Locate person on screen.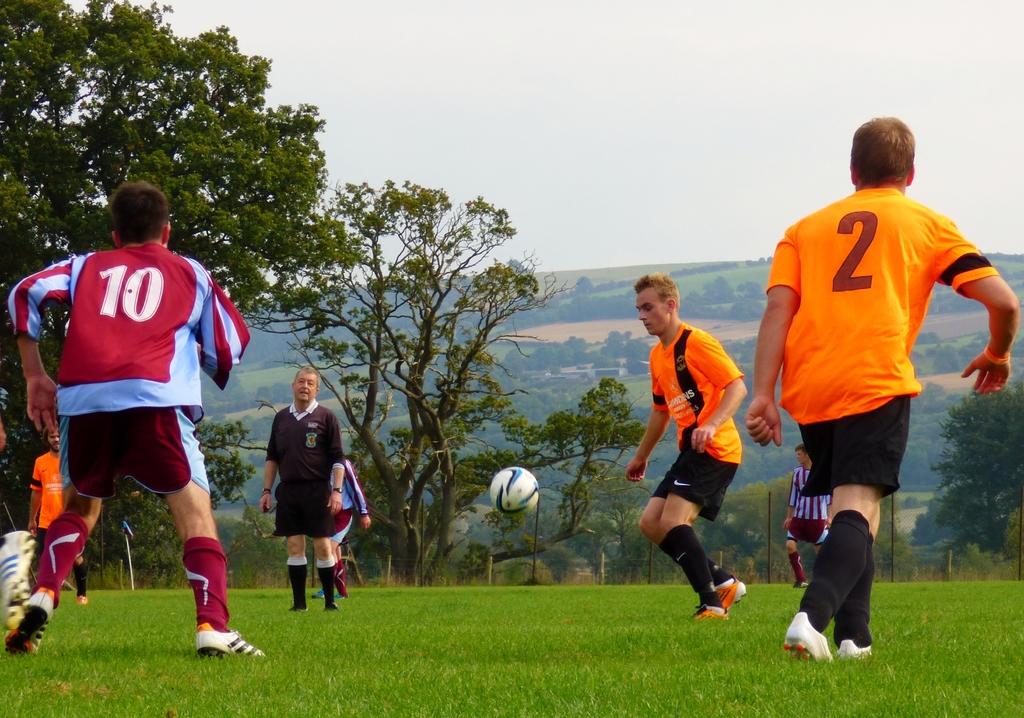
On screen at select_region(25, 424, 93, 607).
